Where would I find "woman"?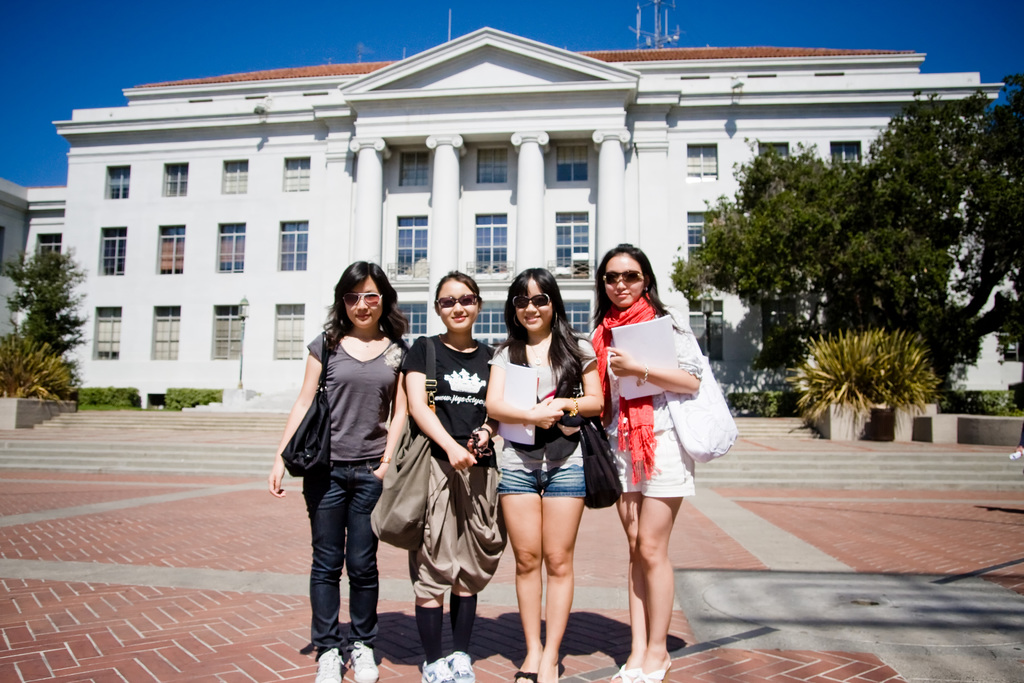
At select_region(400, 270, 498, 682).
